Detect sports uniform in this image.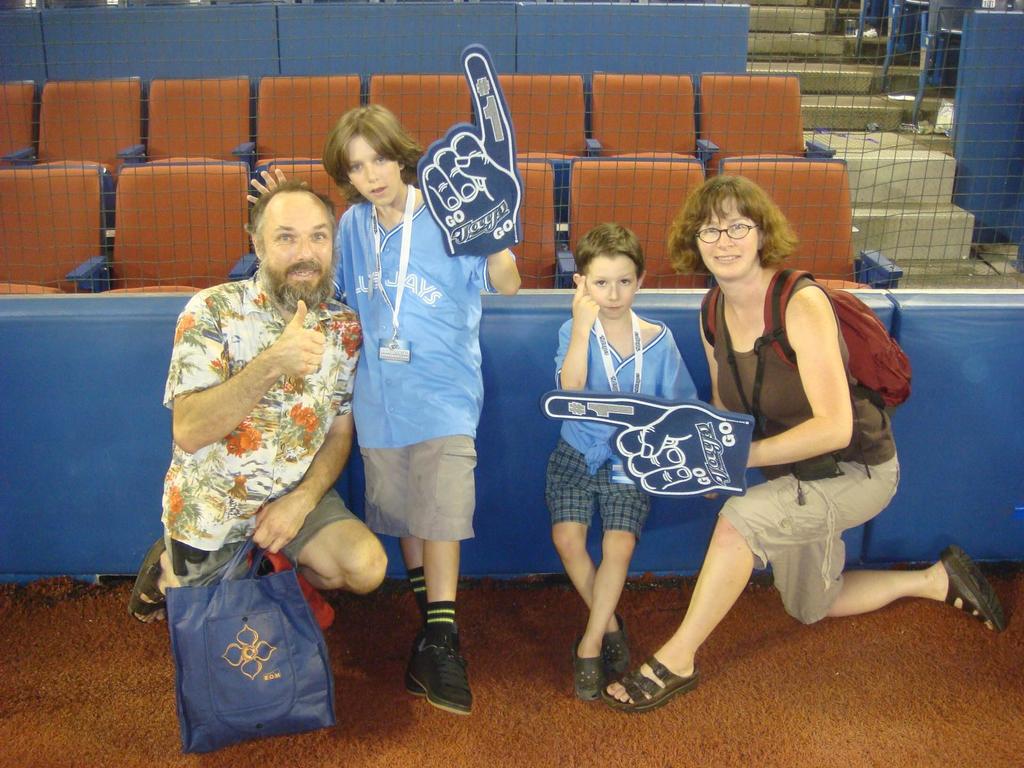
Detection: (536,310,731,537).
